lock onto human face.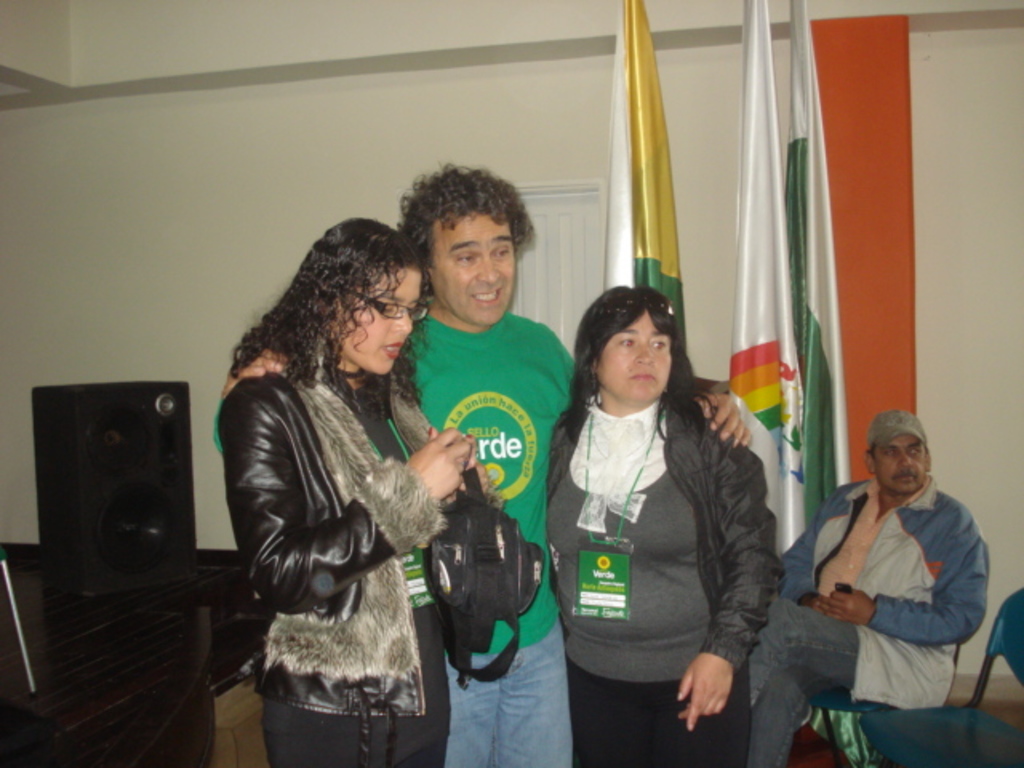
Locked: (878, 435, 931, 490).
